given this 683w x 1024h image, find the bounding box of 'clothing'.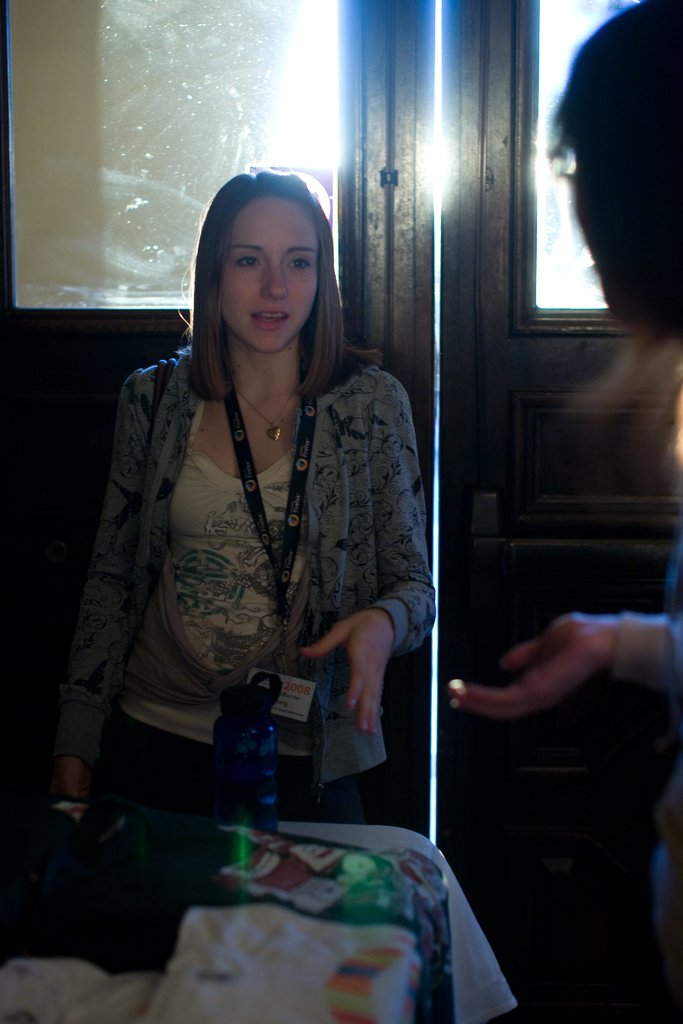
rect(612, 533, 682, 960).
